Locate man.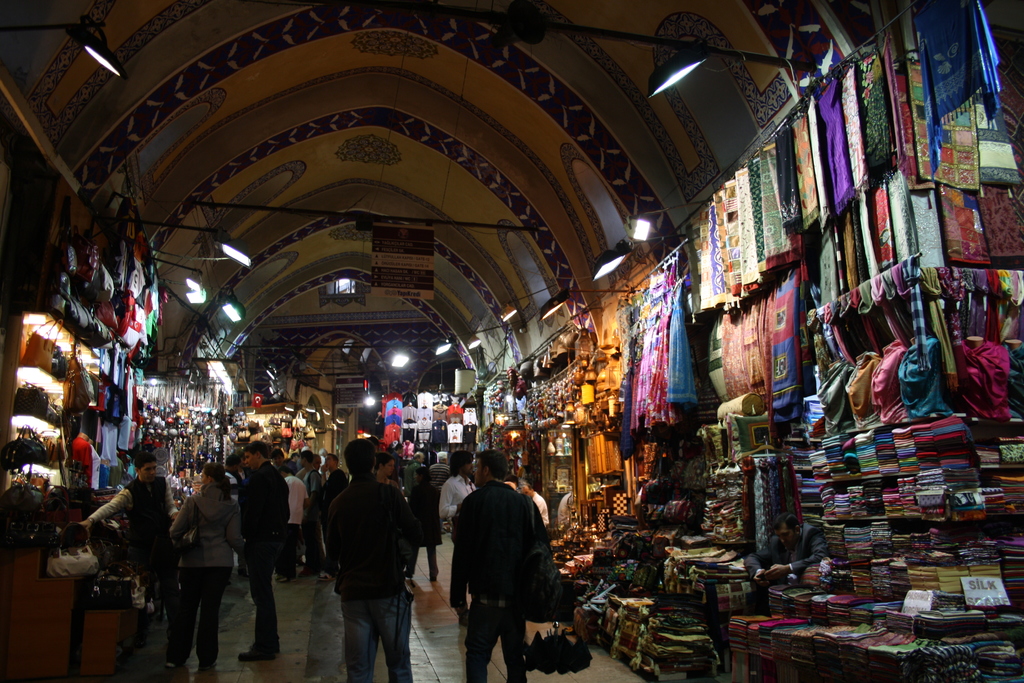
Bounding box: (x1=280, y1=459, x2=308, y2=570).
